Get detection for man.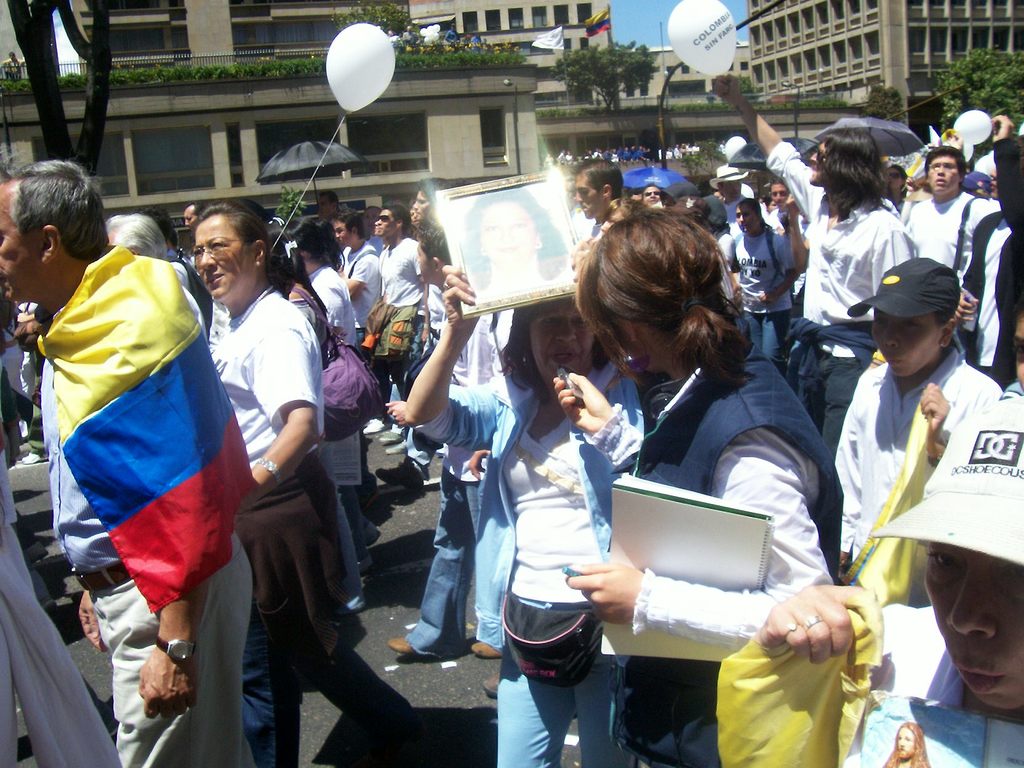
Detection: detection(406, 184, 428, 225).
